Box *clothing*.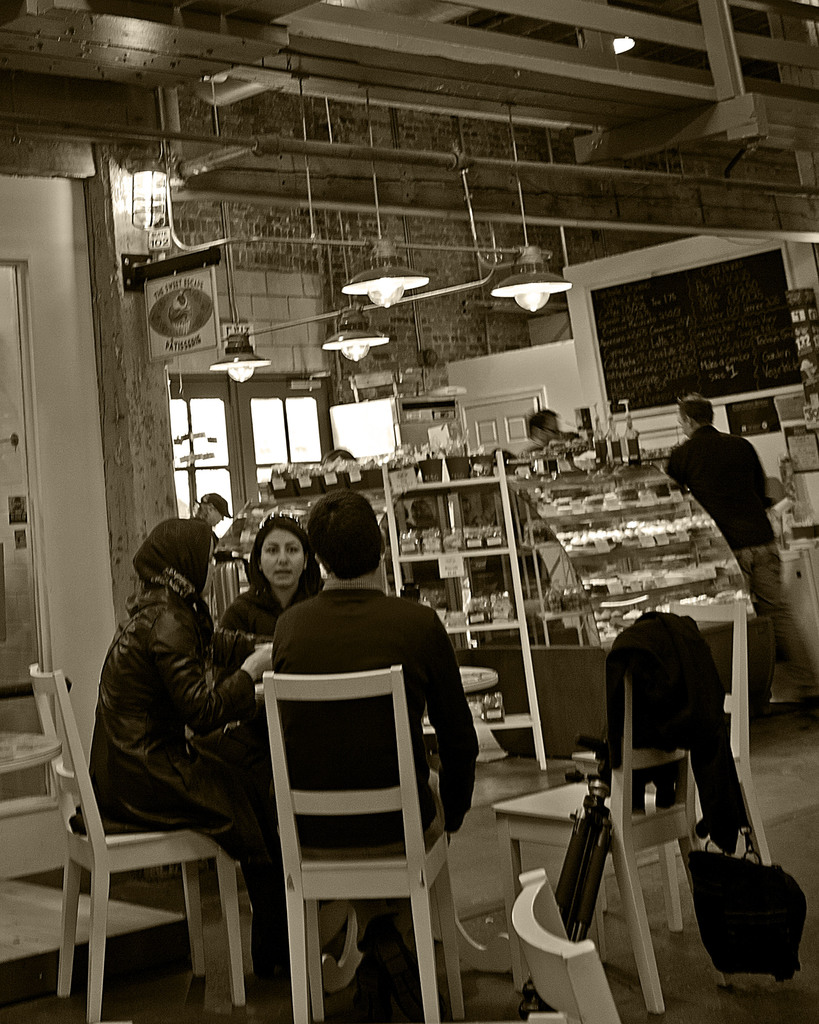
box=[665, 424, 802, 701].
